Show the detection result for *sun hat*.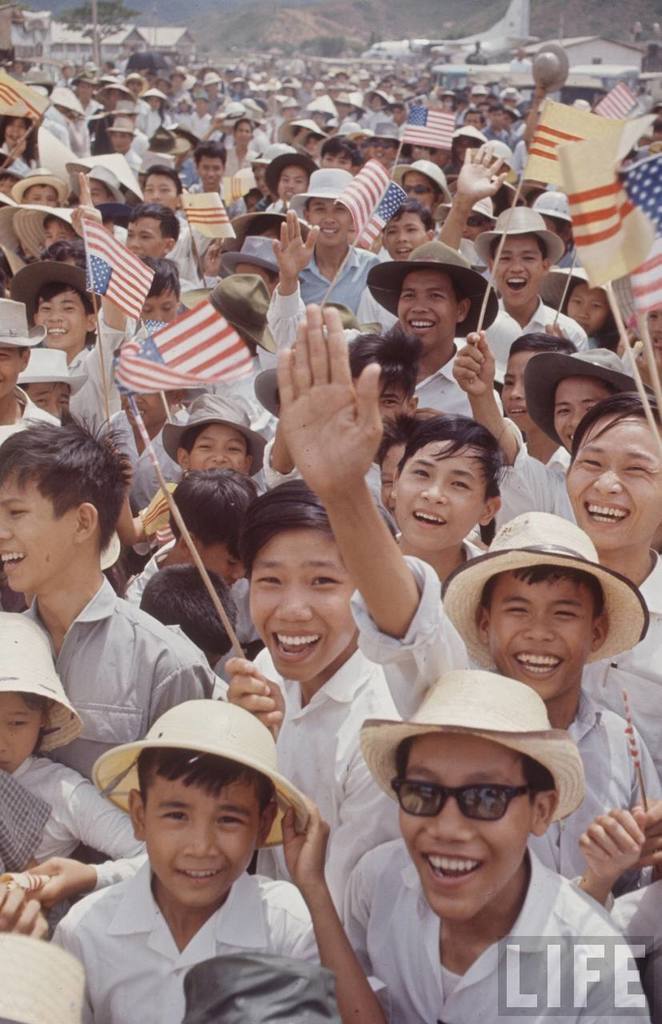
bbox=[87, 696, 319, 854].
